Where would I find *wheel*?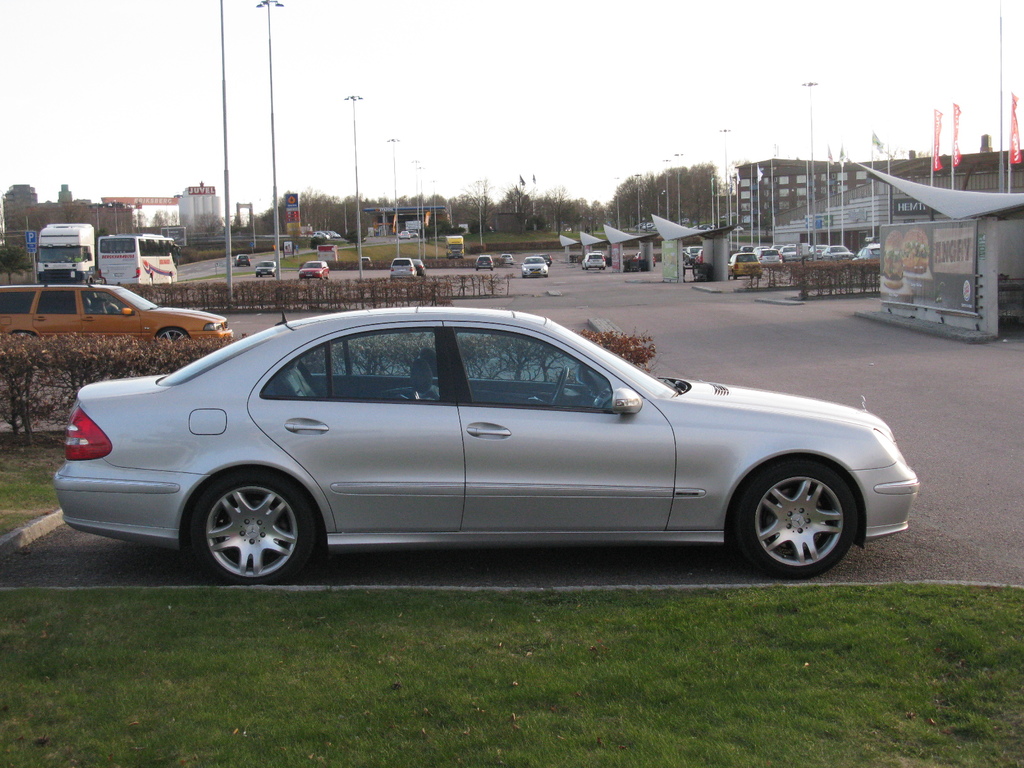
At <region>733, 272, 738, 280</region>.
